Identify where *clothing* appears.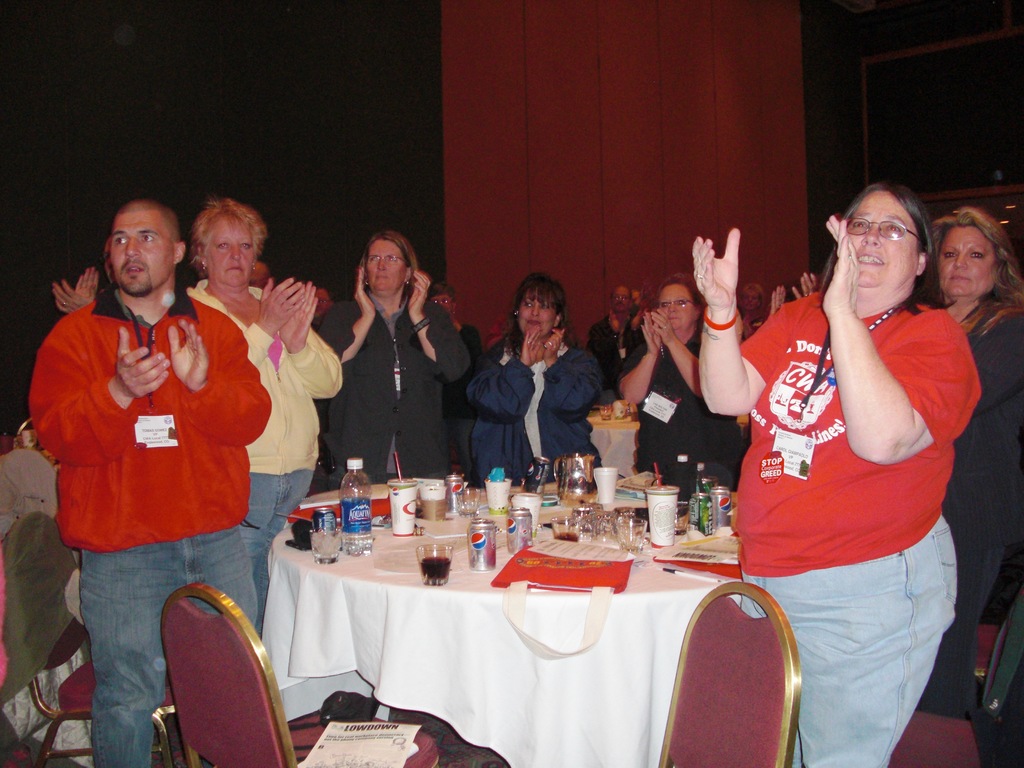
Appears at [179,278,345,555].
